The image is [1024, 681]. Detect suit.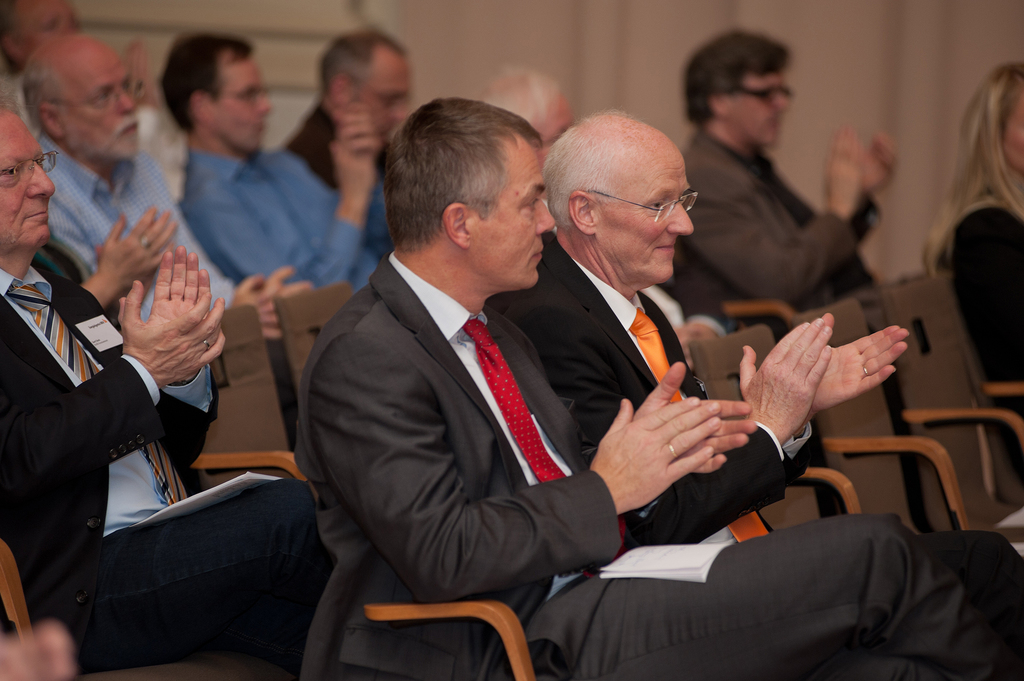
Detection: bbox=(496, 241, 1023, 671).
